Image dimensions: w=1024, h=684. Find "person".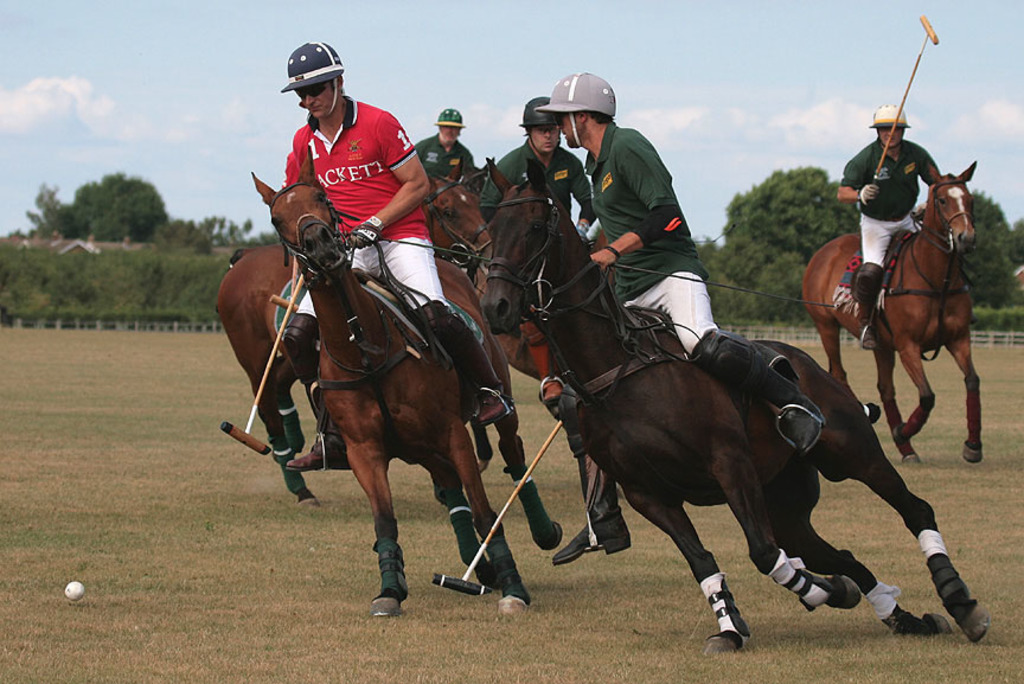
<region>415, 109, 478, 190</region>.
